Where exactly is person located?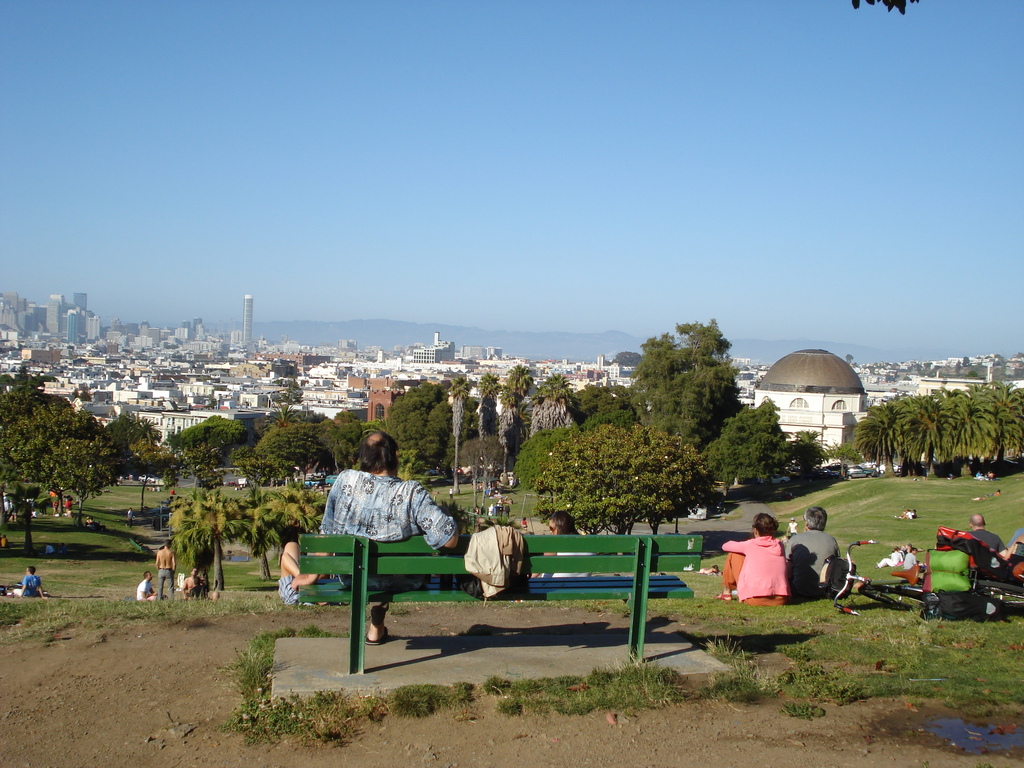
Its bounding box is [316, 447, 440, 652].
